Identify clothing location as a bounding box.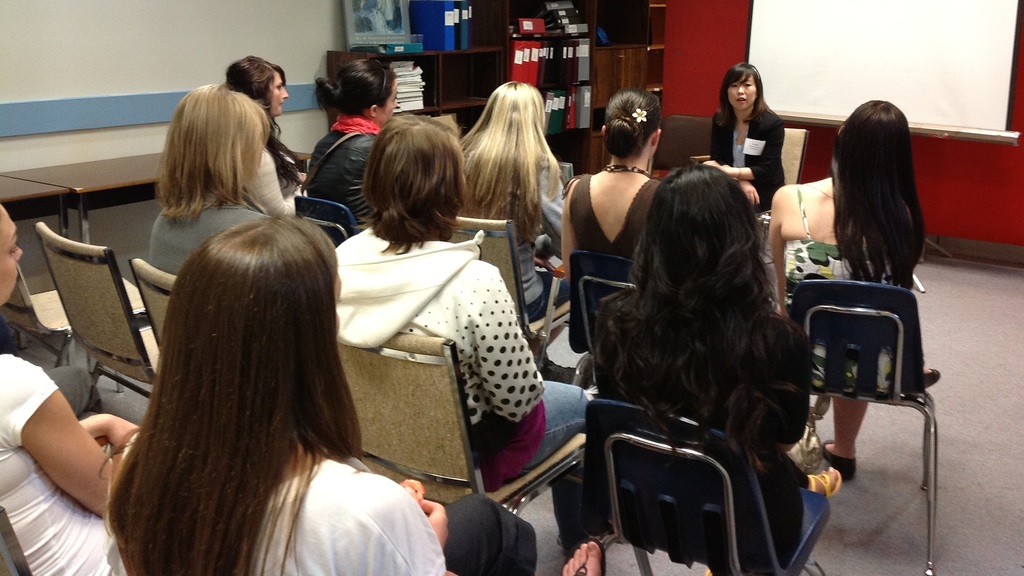
l=309, t=116, r=387, b=223.
